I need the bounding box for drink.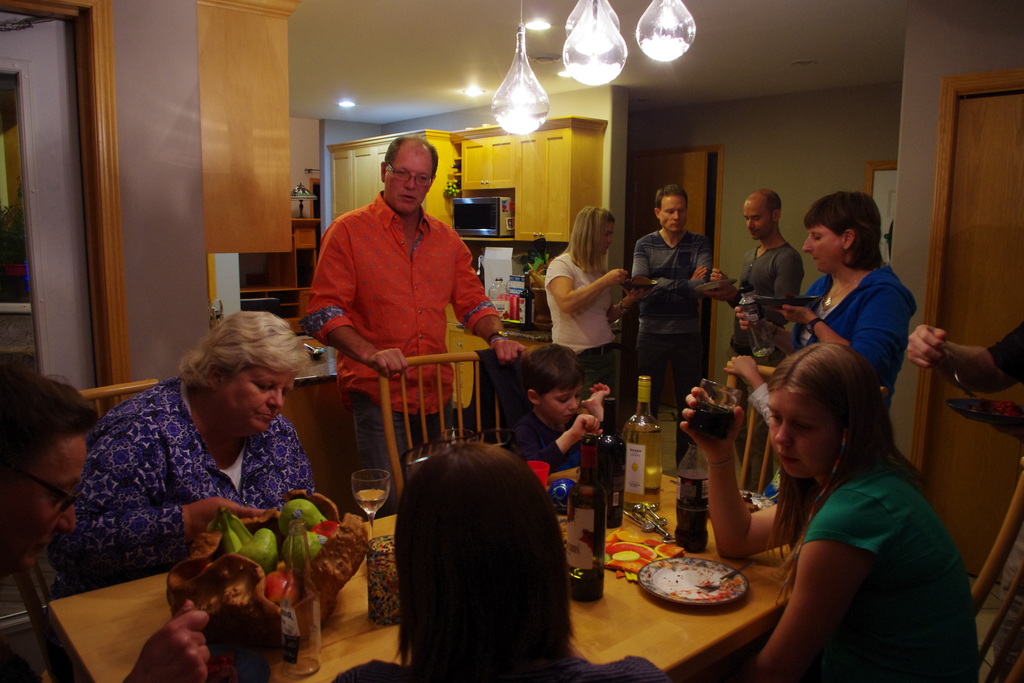
Here it is: locate(696, 405, 732, 441).
